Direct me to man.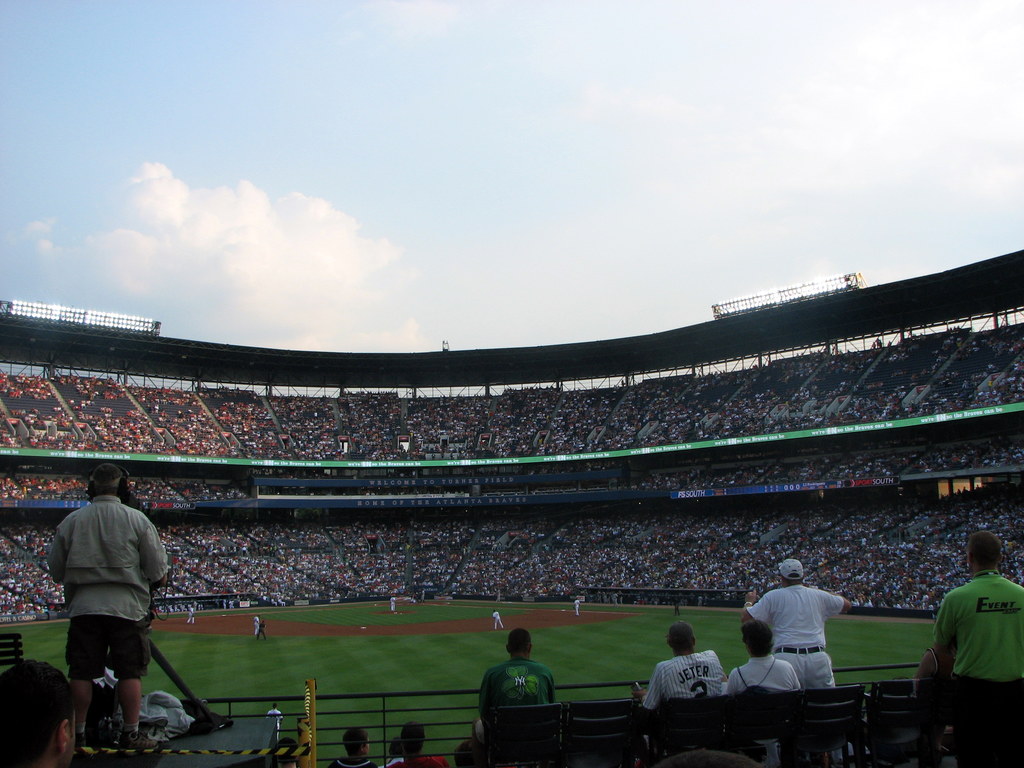
Direction: pyautogui.locateOnScreen(382, 720, 453, 767).
